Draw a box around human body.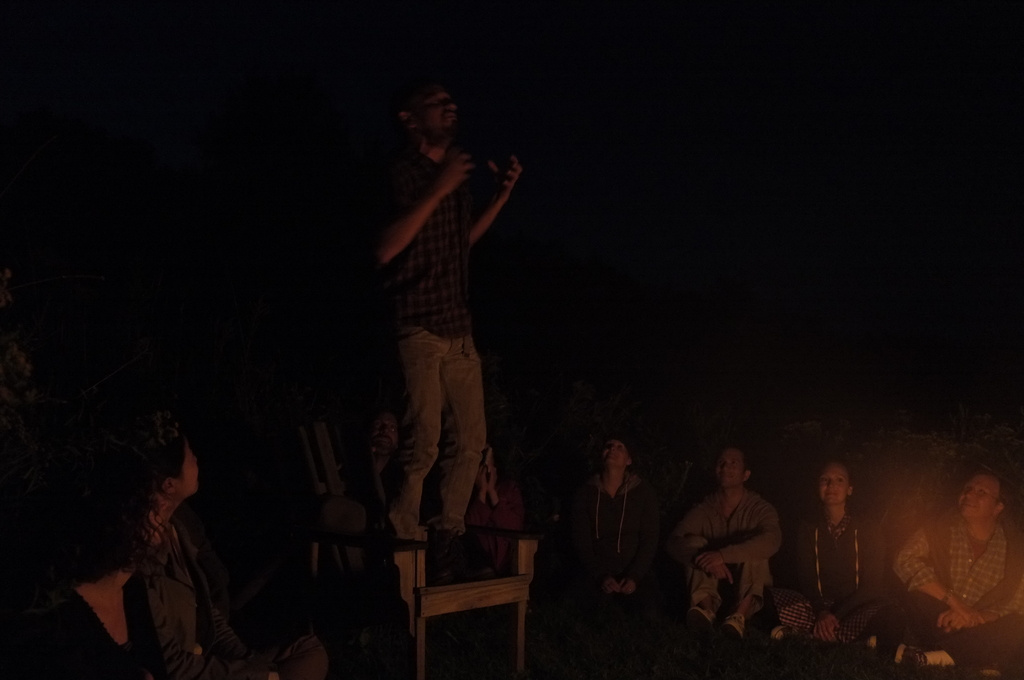
{"left": 886, "top": 469, "right": 1023, "bottom": 679}.
